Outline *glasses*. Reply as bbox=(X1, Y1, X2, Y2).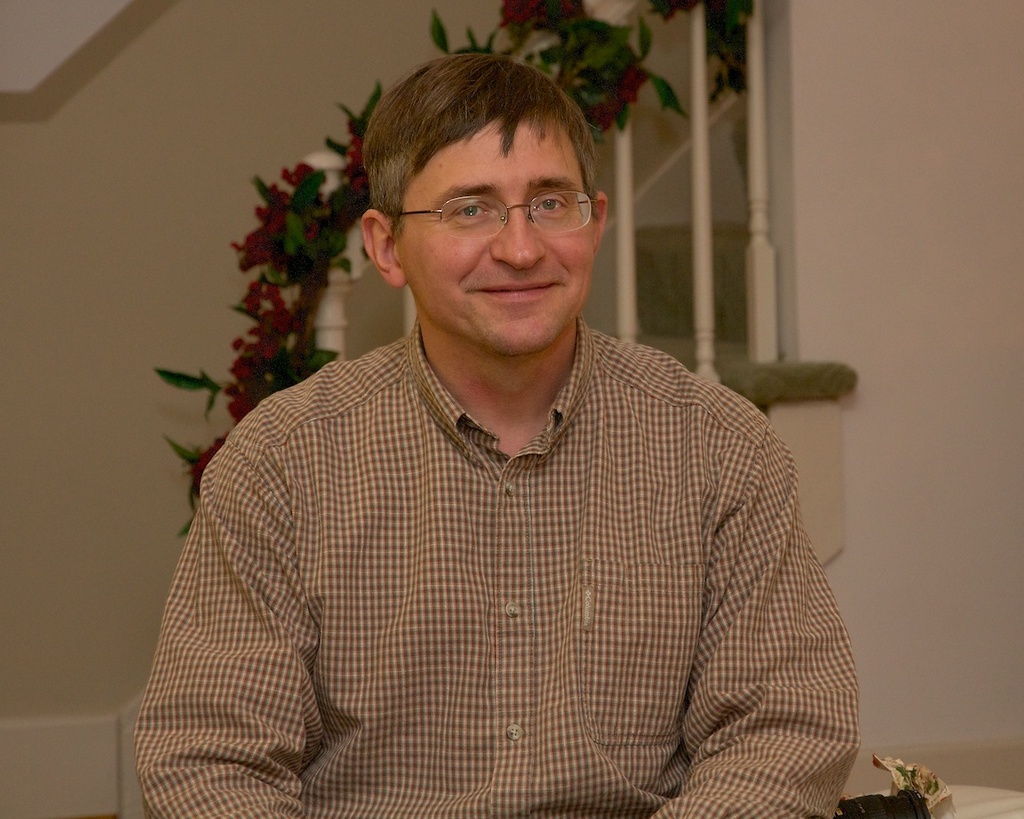
bbox=(368, 169, 598, 237).
